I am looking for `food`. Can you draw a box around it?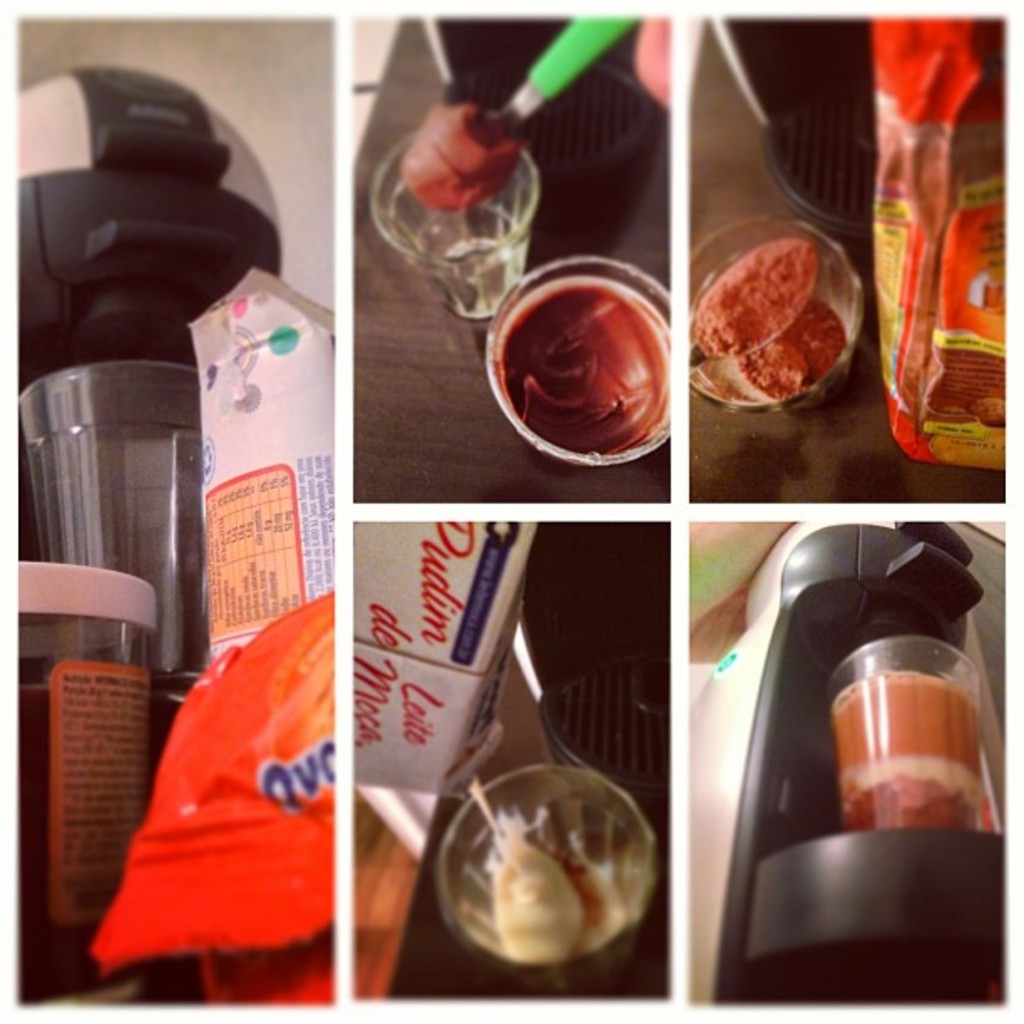
Sure, the bounding box is x1=832, y1=686, x2=987, y2=832.
